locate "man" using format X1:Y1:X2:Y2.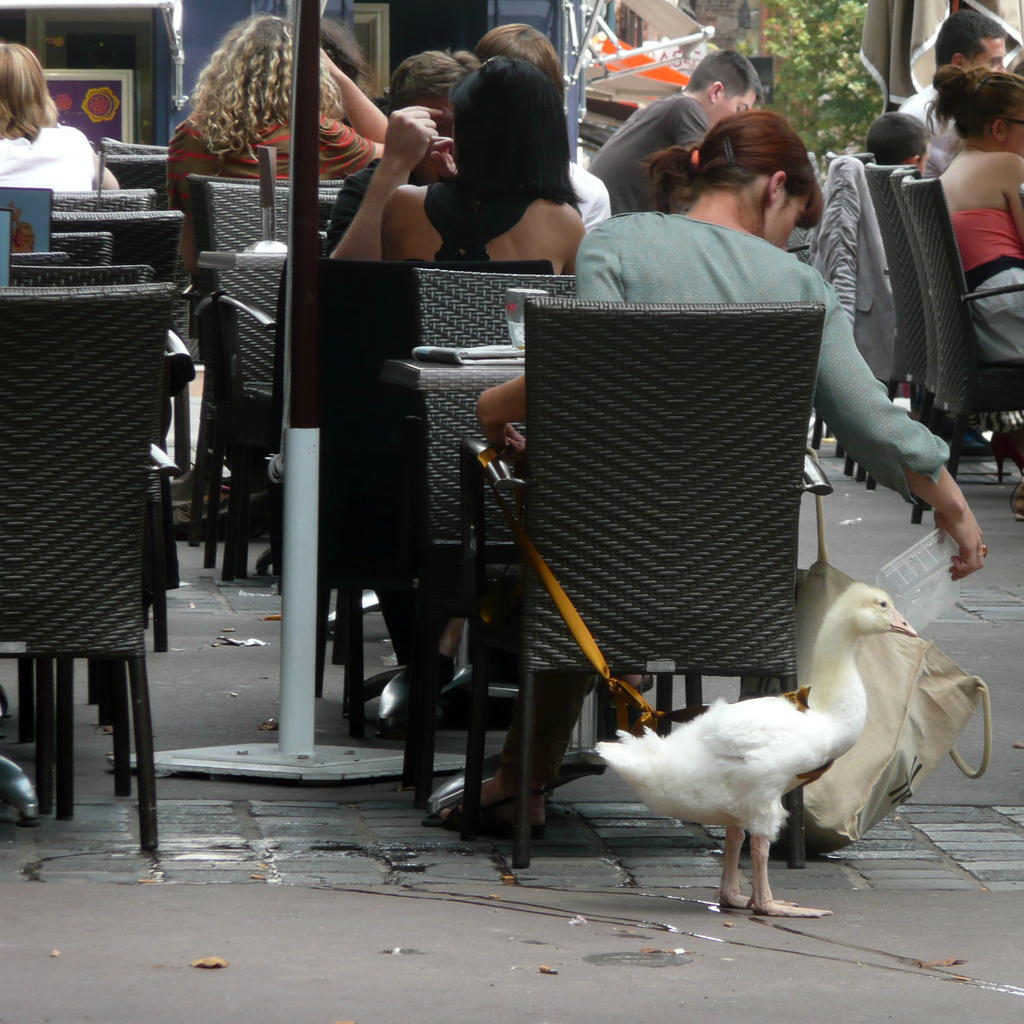
577:48:759:217.
